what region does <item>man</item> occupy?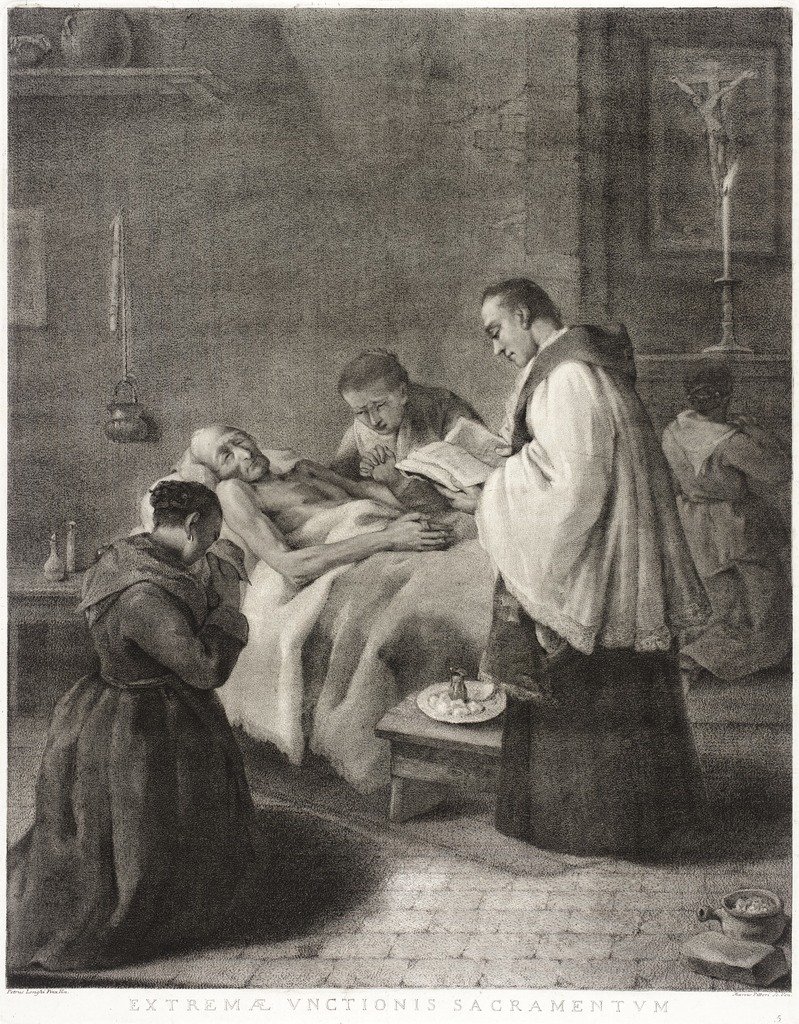
region(434, 278, 717, 858).
